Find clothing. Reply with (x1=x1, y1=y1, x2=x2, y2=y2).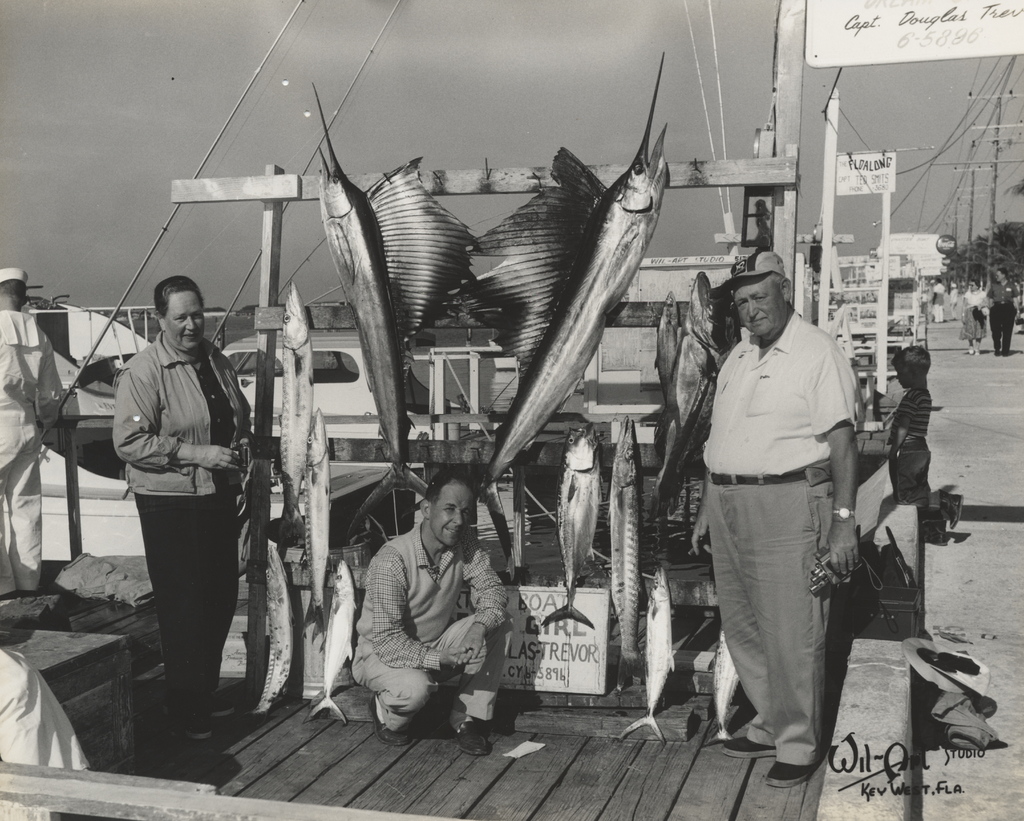
(x1=0, y1=316, x2=58, y2=595).
